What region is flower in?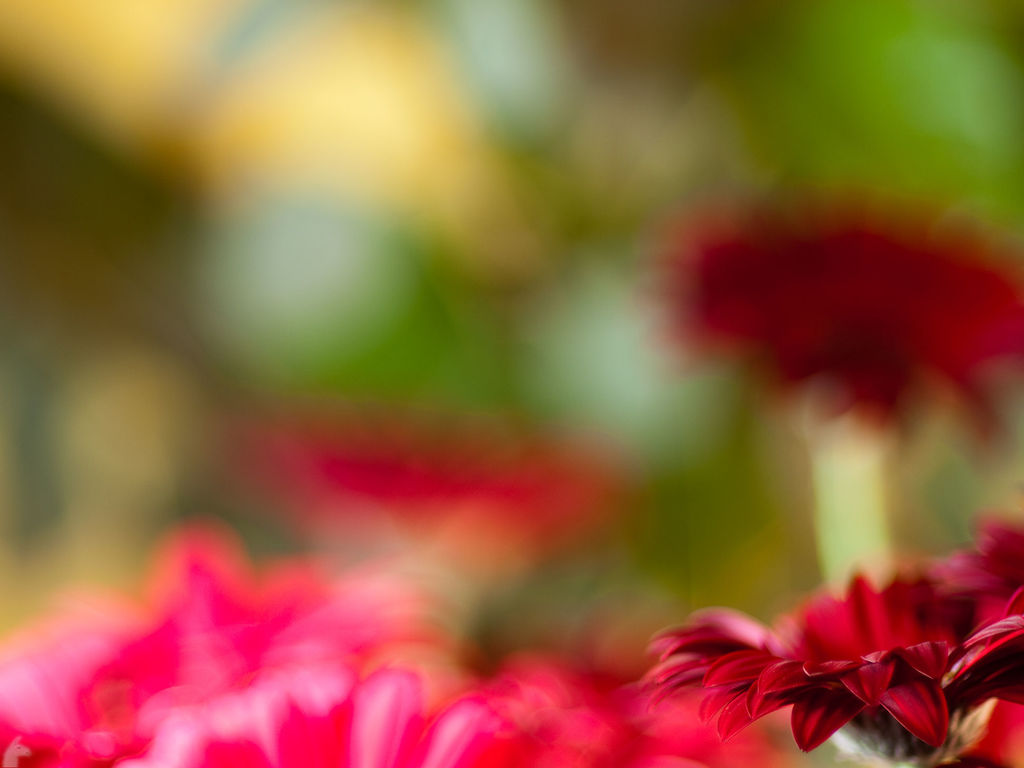
[640,573,1023,757].
